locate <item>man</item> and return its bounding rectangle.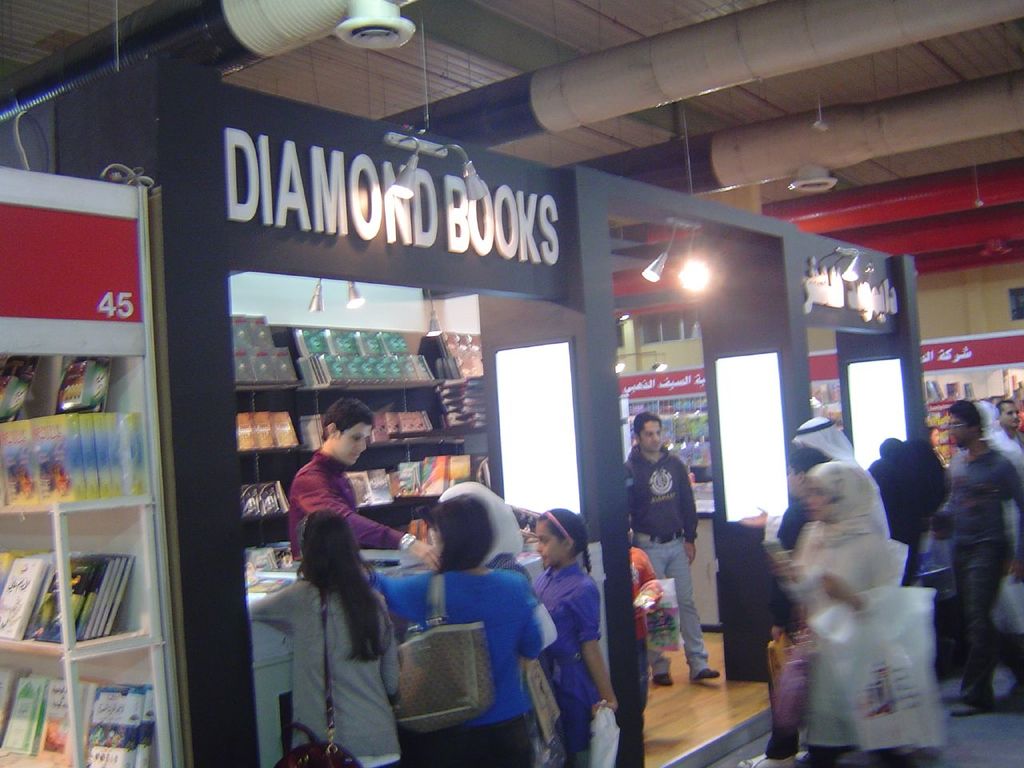
crop(623, 410, 722, 687).
